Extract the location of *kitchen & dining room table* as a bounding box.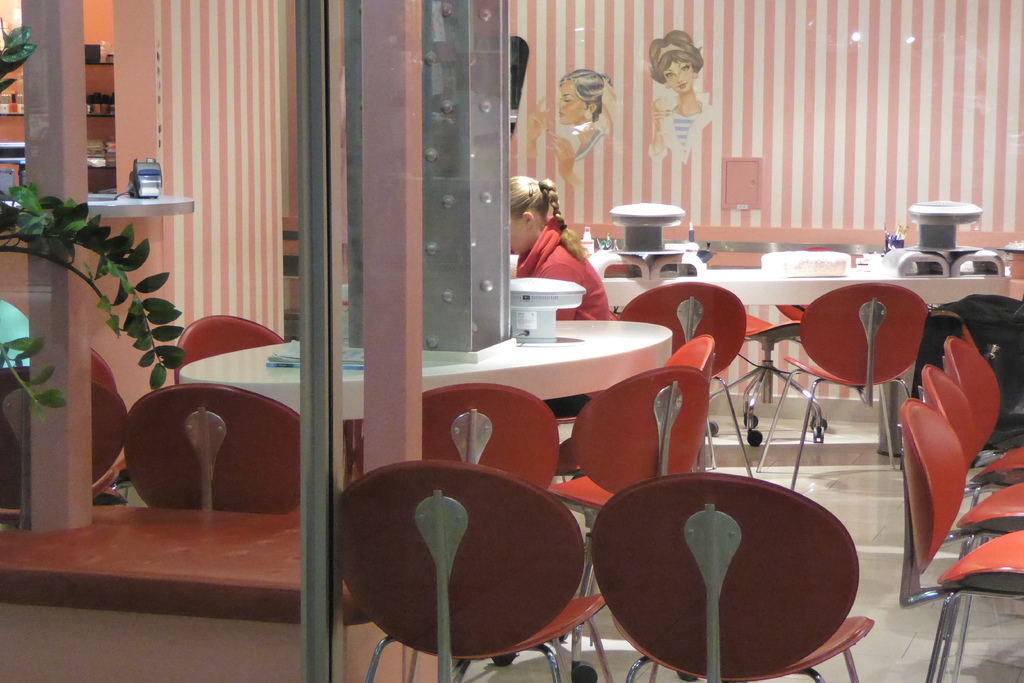
bbox=[584, 228, 1018, 450].
